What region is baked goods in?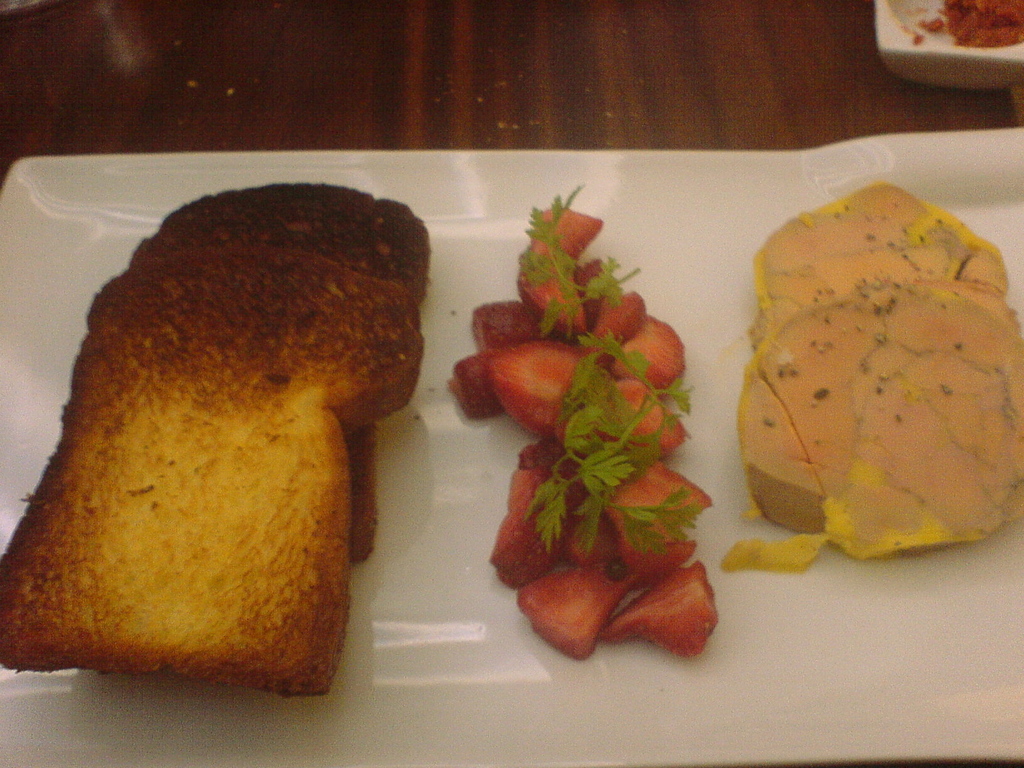
[left=121, top=179, right=426, bottom=559].
